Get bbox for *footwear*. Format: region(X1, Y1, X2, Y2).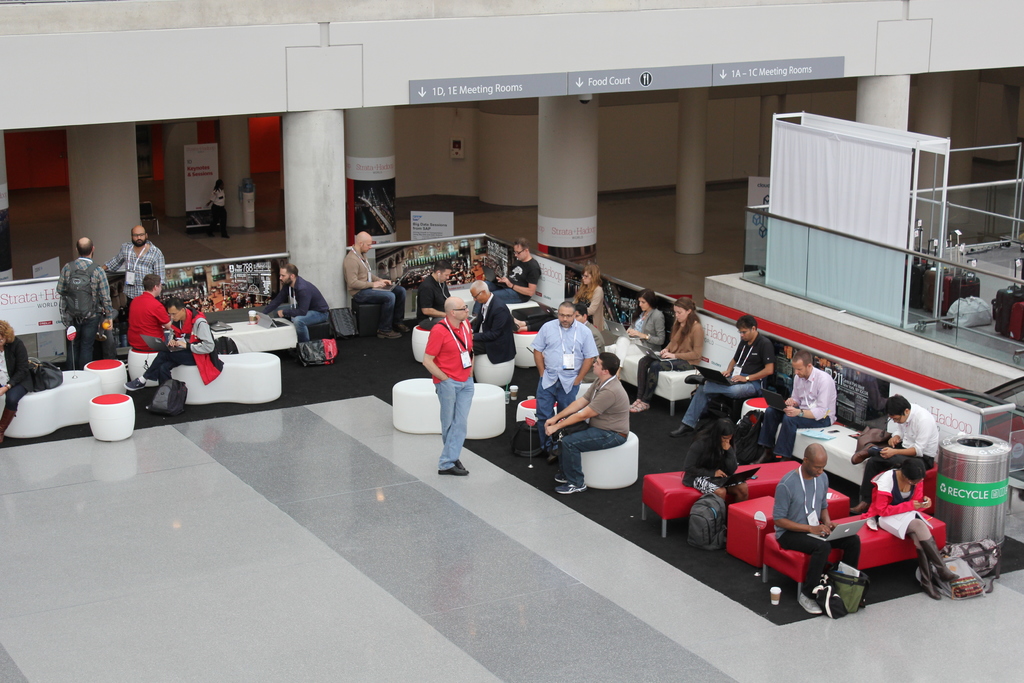
region(453, 460, 468, 475).
